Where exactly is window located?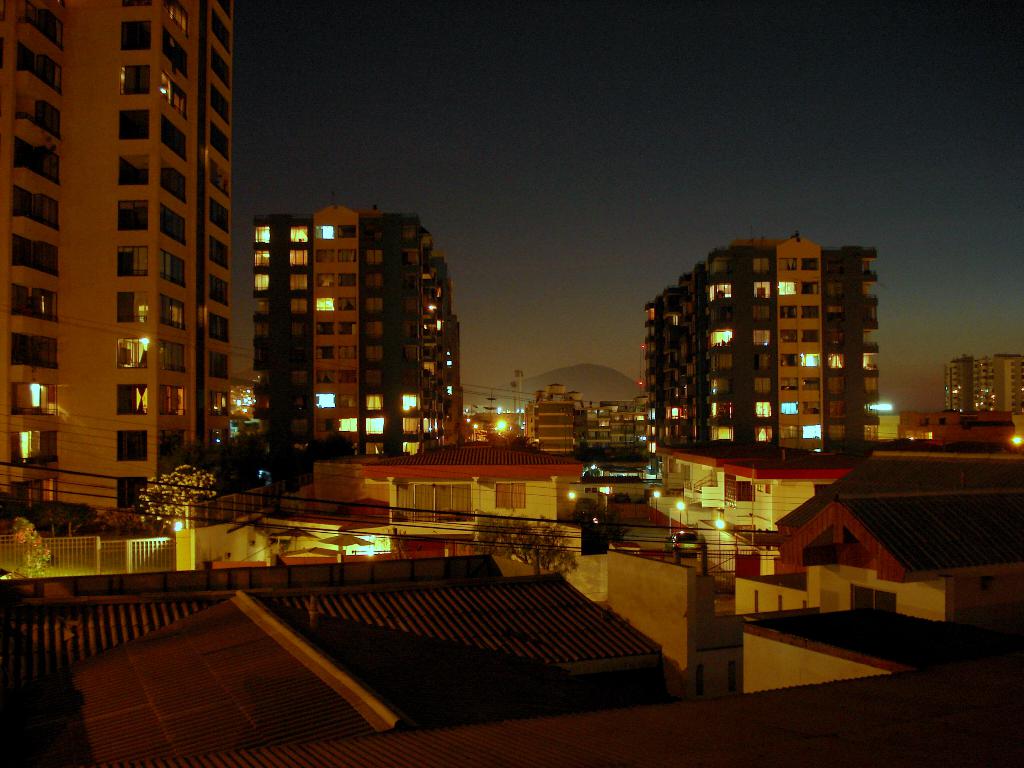
Its bounding box is 109:239:154:287.
